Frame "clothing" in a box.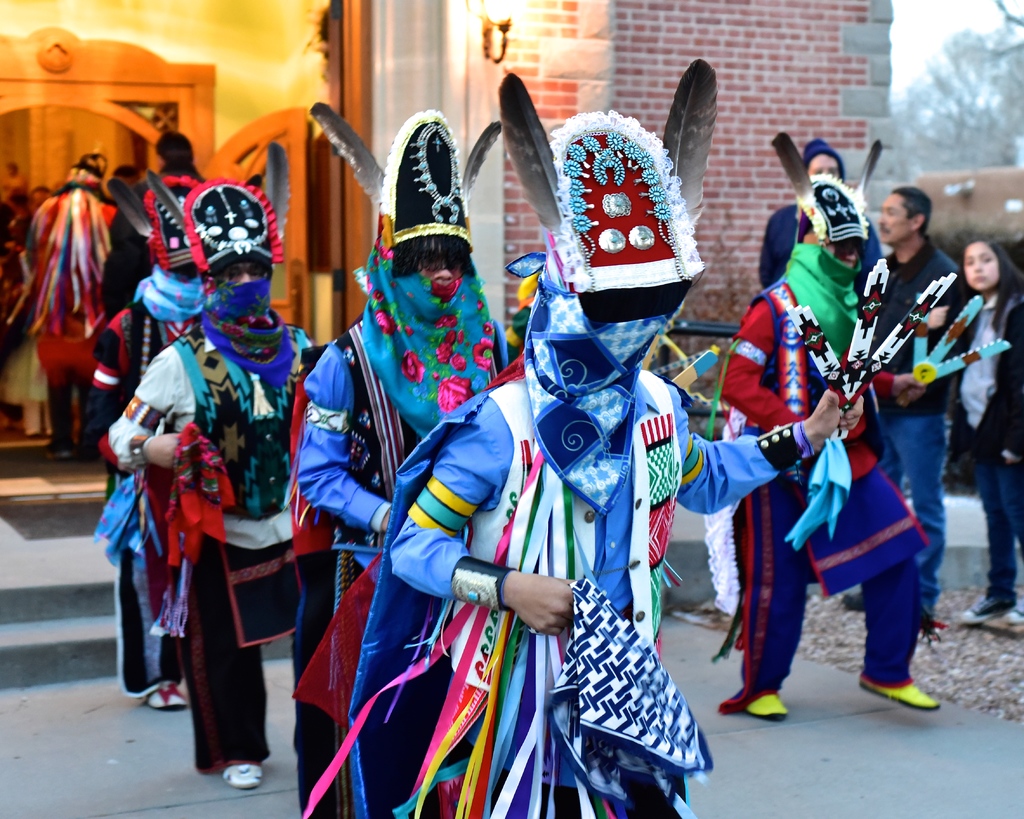
[x1=853, y1=231, x2=982, y2=625].
